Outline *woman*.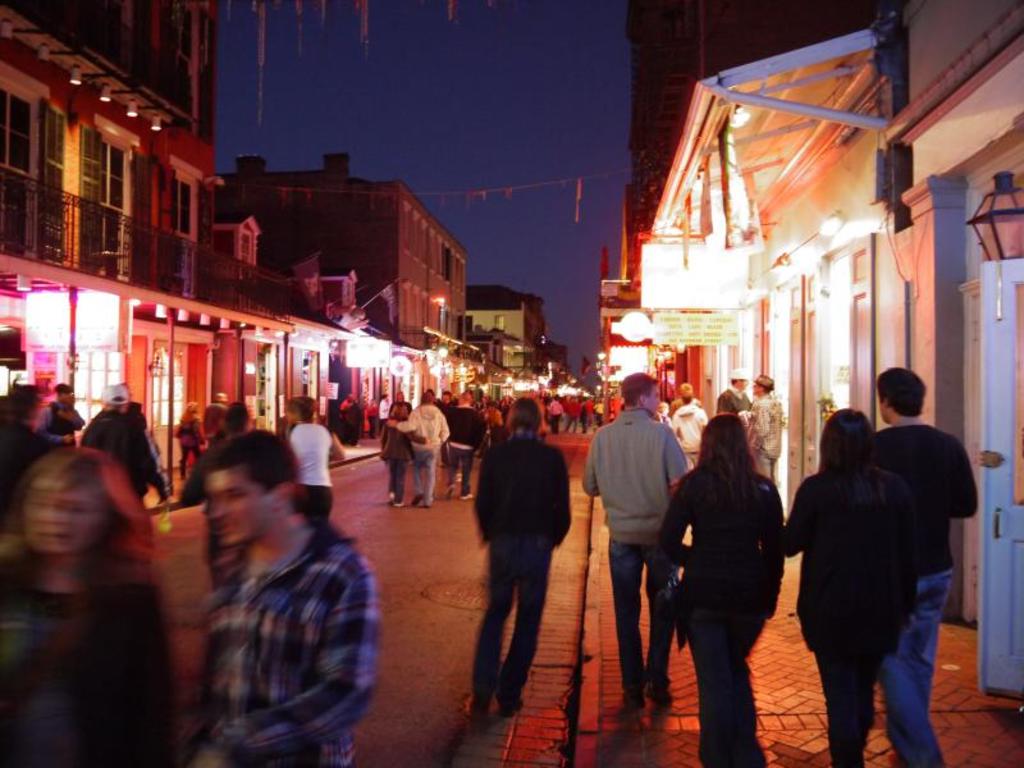
Outline: left=466, top=396, right=568, bottom=710.
